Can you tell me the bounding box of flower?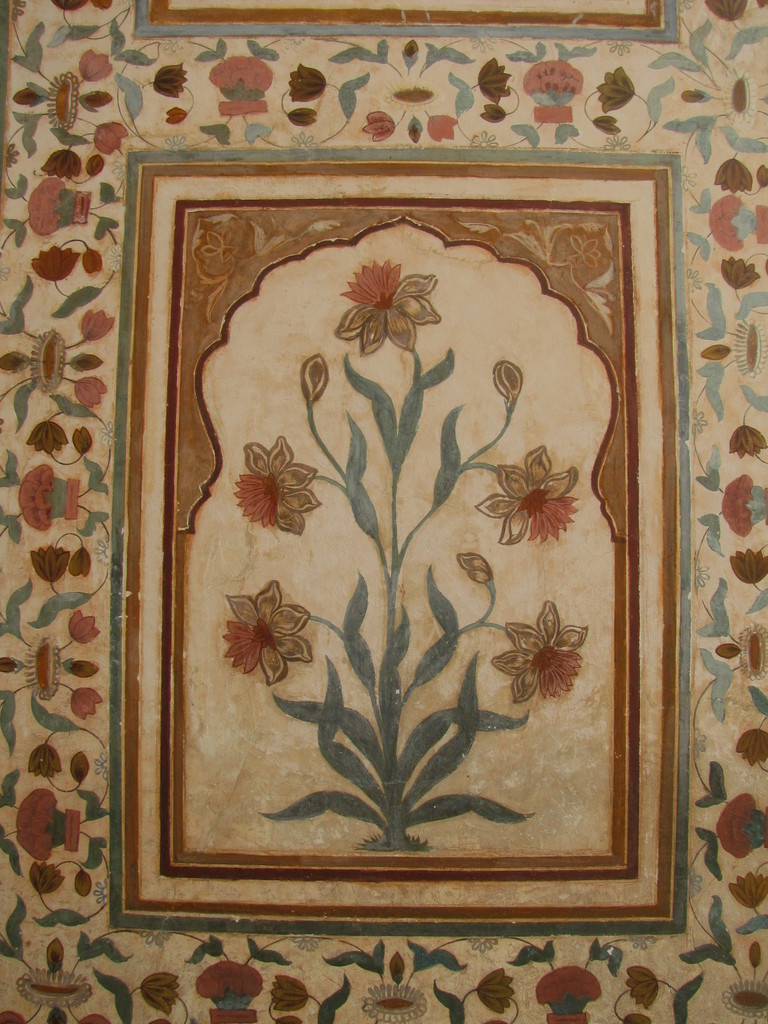
Rect(589, 113, 623, 137).
